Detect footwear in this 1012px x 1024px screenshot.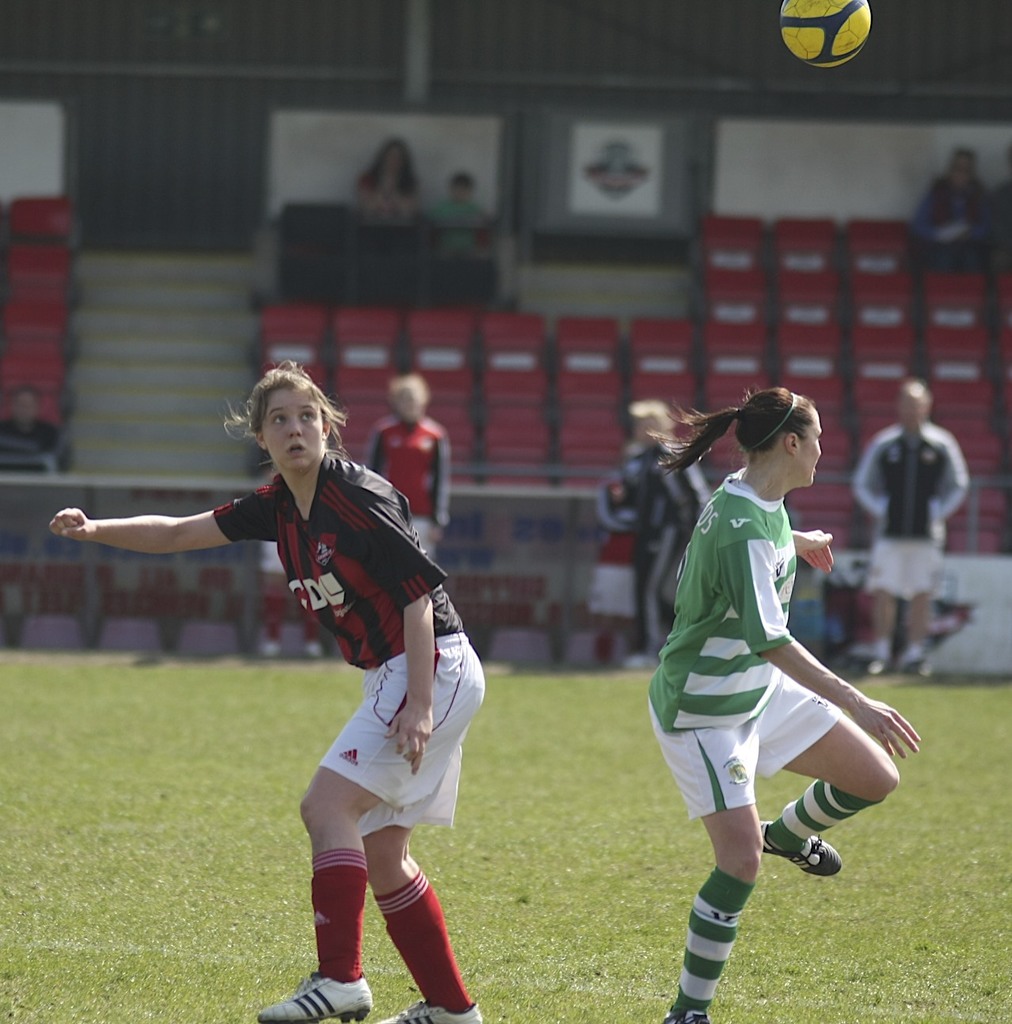
Detection: bbox=[662, 1008, 711, 1023].
